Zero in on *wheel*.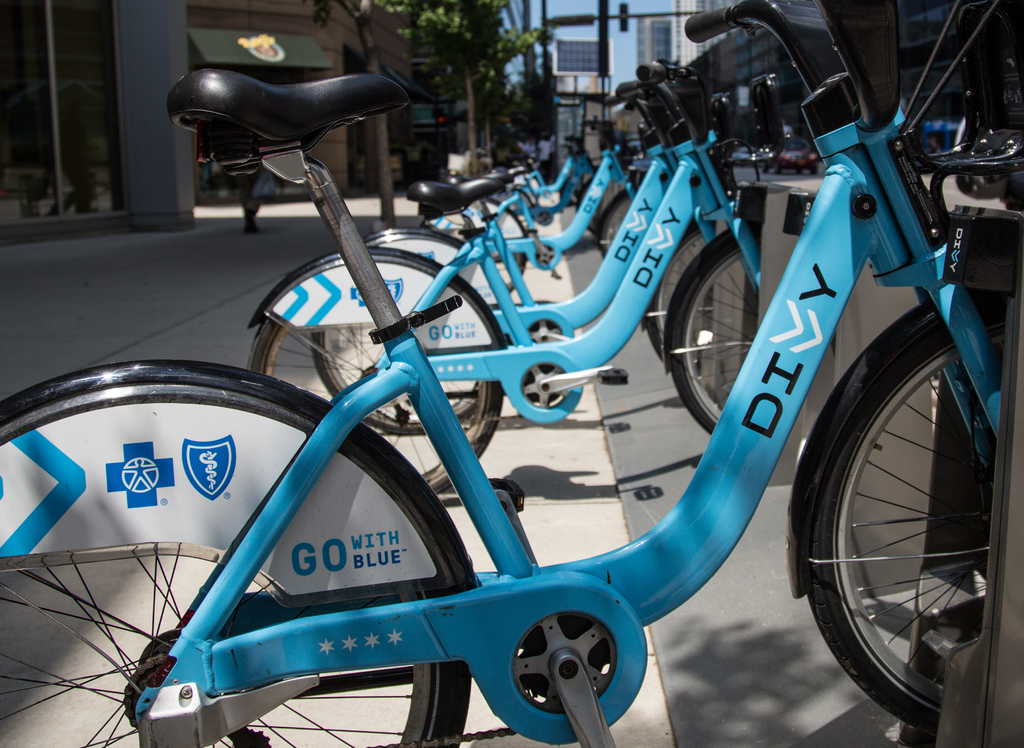
Zeroed in: <box>601,184,631,255</box>.
